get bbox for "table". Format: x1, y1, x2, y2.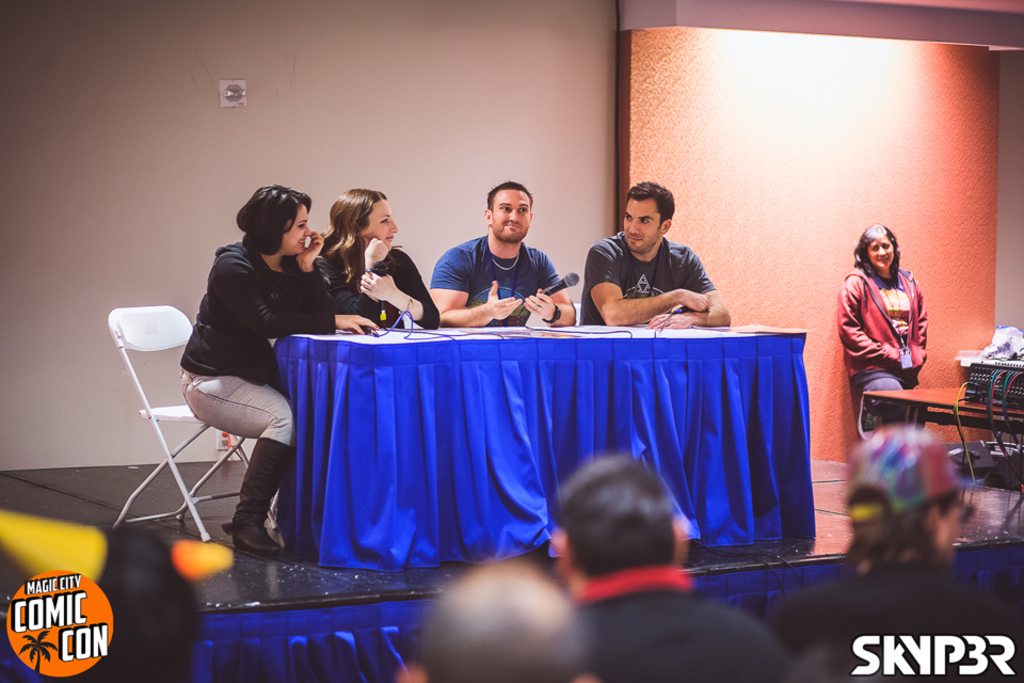
259, 315, 782, 638.
